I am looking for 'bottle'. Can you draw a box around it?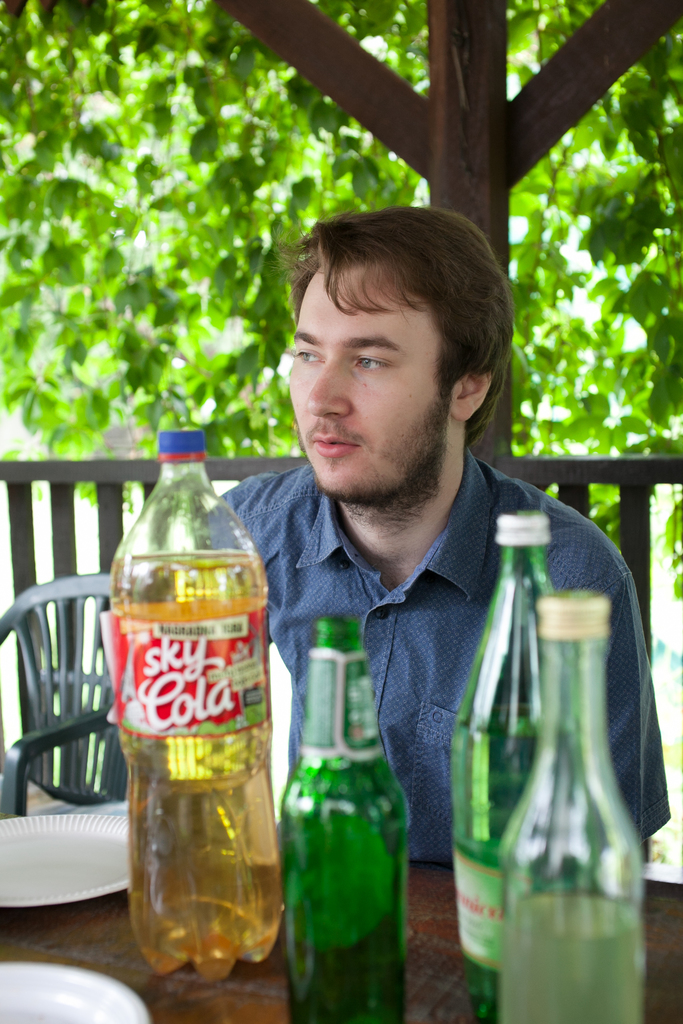
Sure, the bounding box is 454 512 552 1023.
